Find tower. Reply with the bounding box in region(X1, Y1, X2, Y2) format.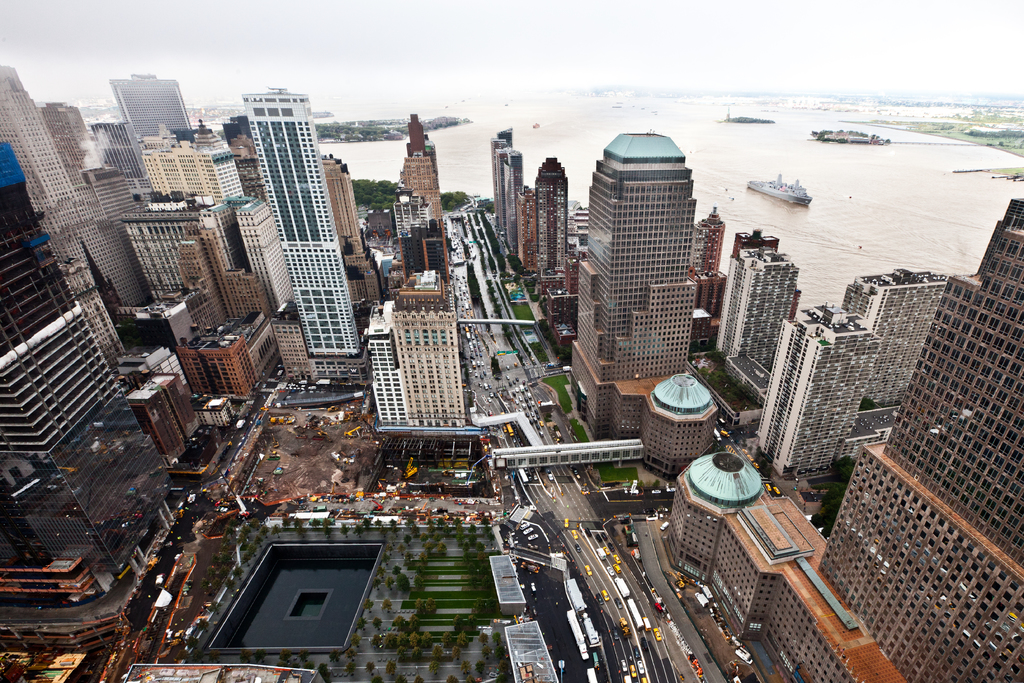
region(0, 136, 178, 634).
